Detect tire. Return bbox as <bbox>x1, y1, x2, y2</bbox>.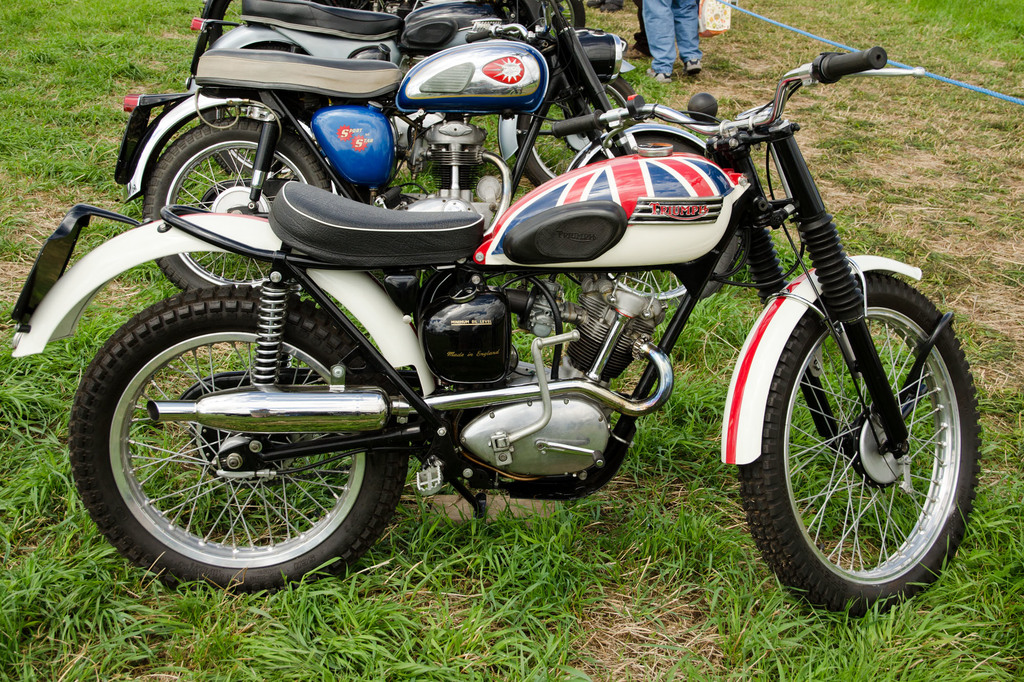
<bbox>516, 68, 641, 195</bbox>.
